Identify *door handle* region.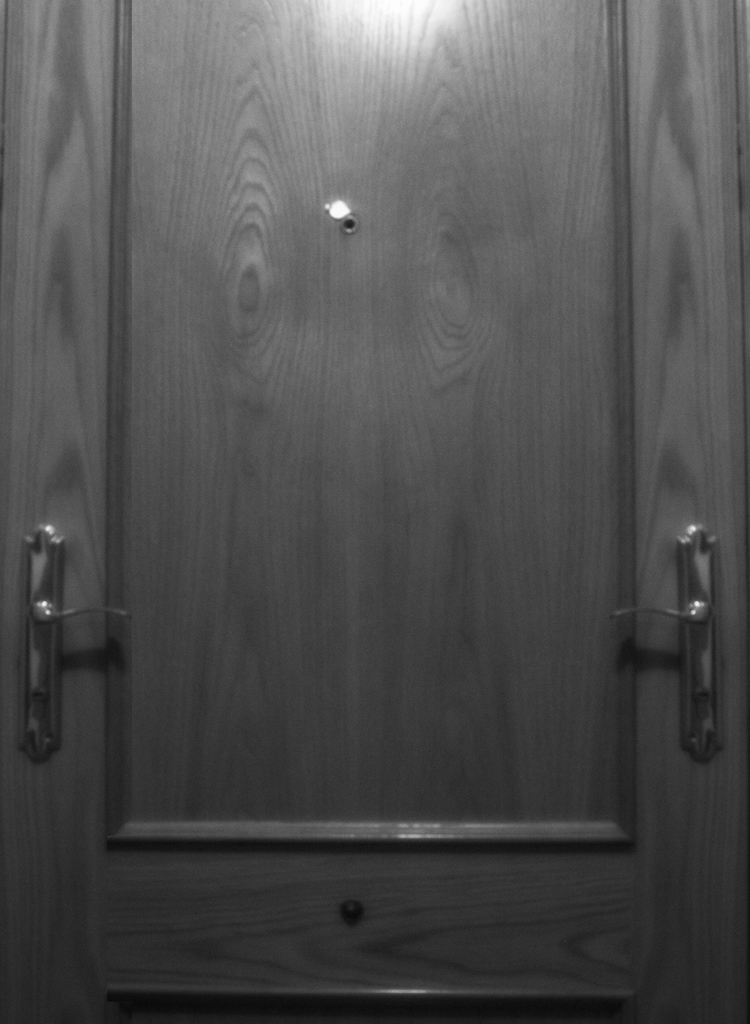
Region: [left=19, top=518, right=129, bottom=764].
